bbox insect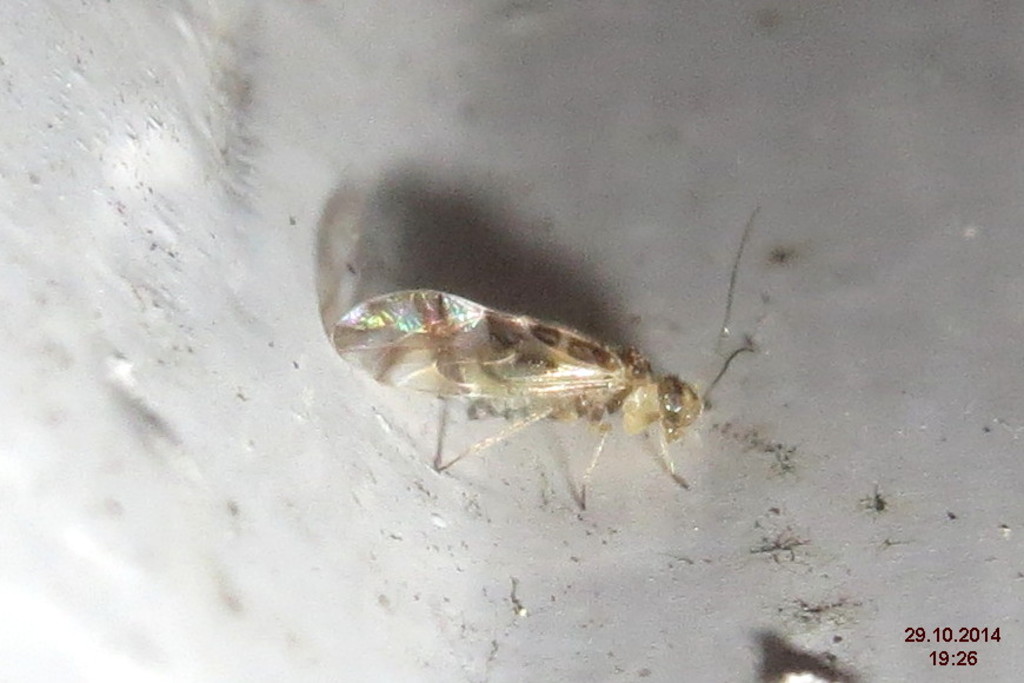
locate(330, 205, 772, 510)
